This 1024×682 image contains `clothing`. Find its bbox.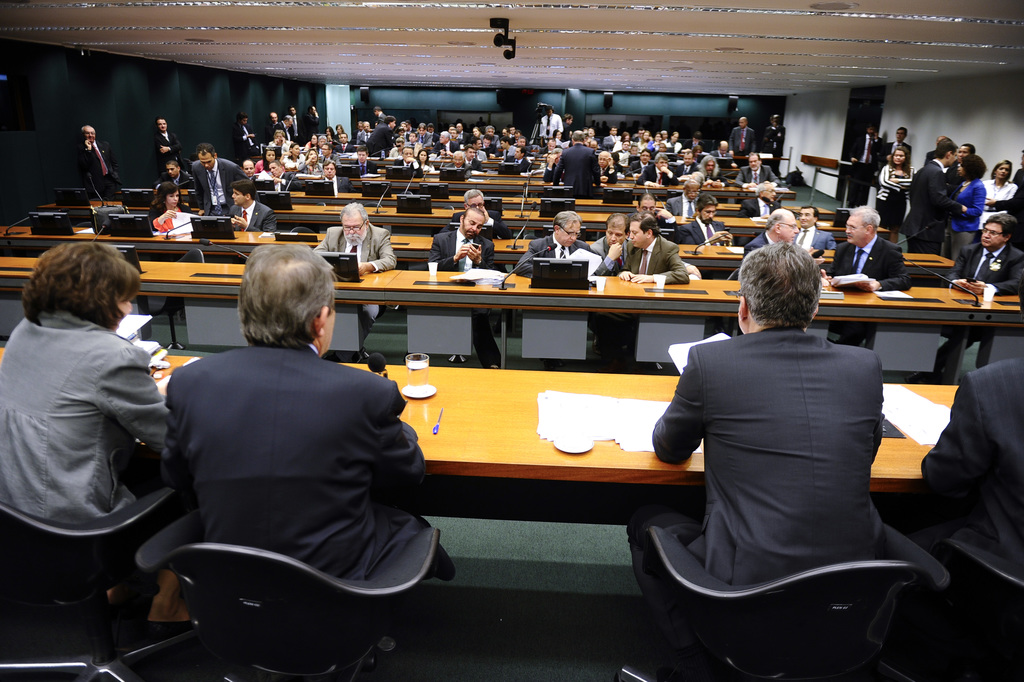
[639, 162, 676, 179].
